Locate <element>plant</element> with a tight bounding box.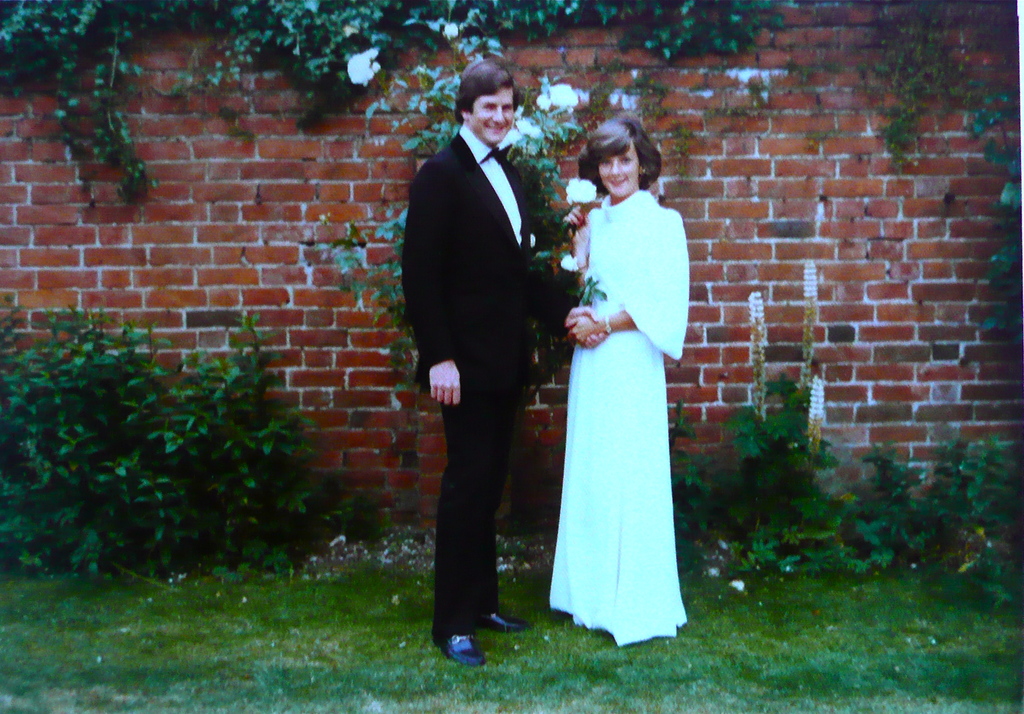
{"x1": 362, "y1": 36, "x2": 471, "y2": 150}.
